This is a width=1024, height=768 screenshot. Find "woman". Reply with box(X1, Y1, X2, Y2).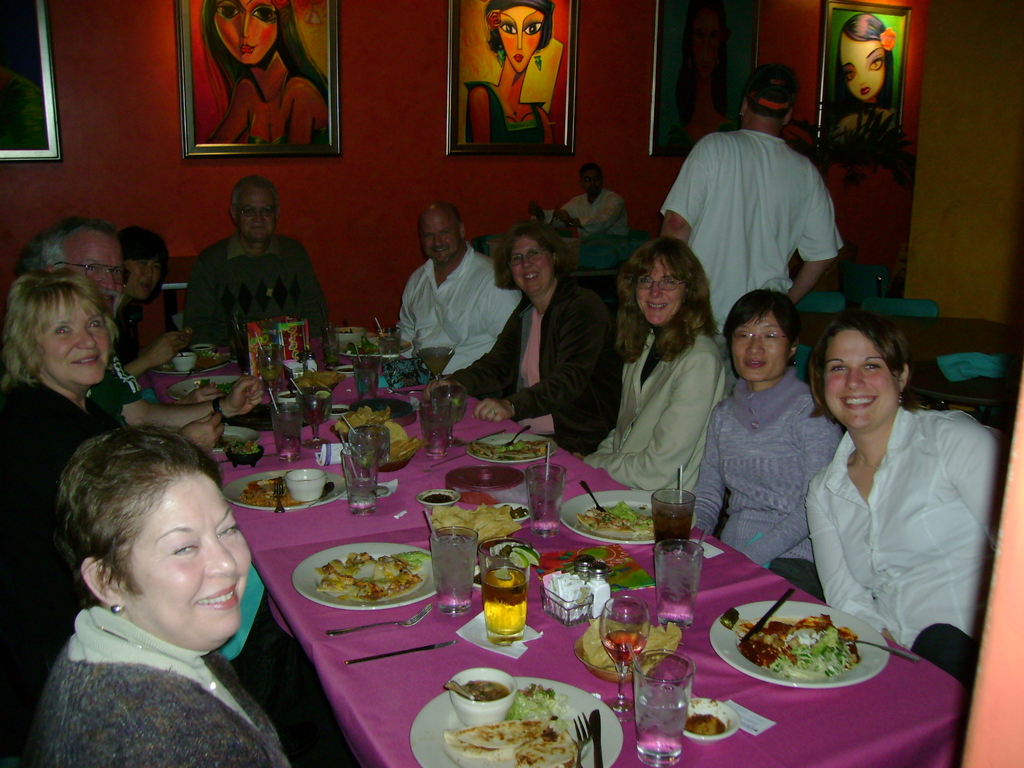
box(803, 305, 999, 692).
